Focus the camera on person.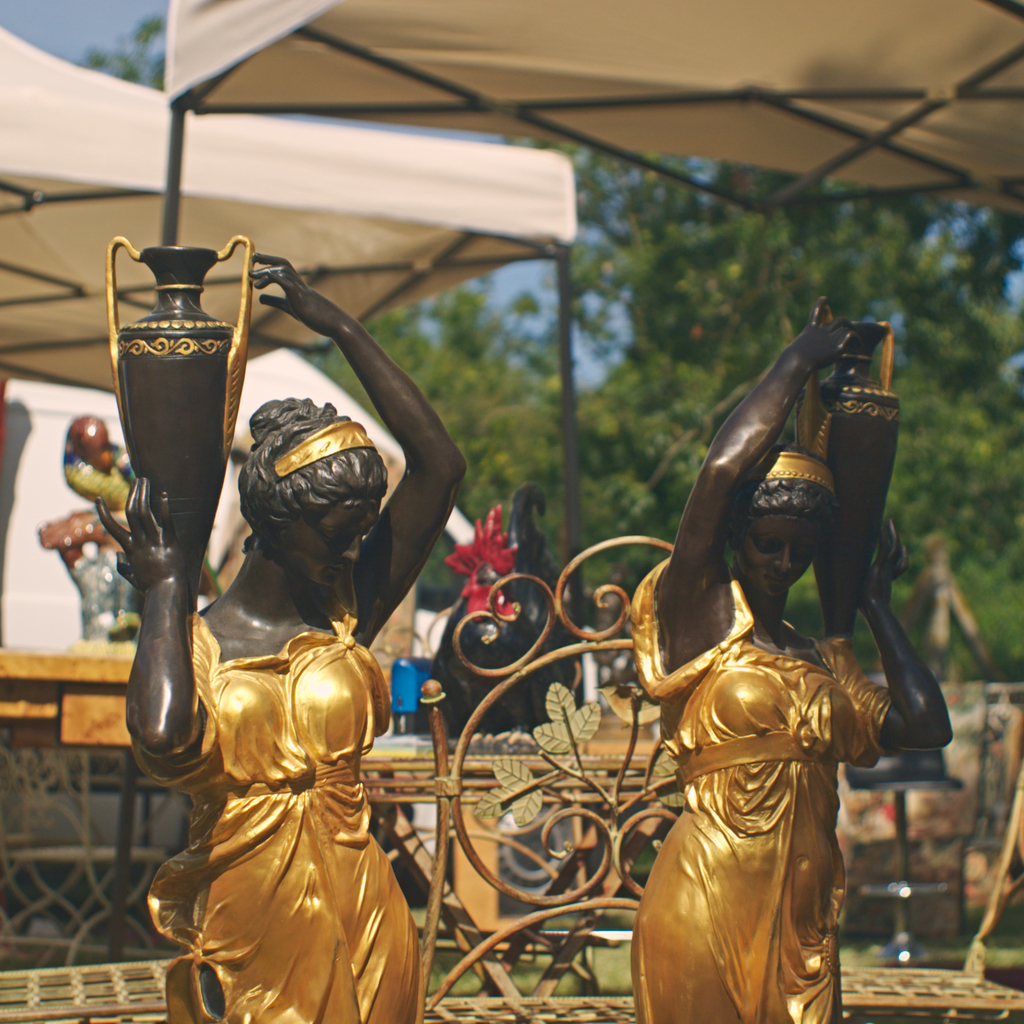
Focus region: bbox=[627, 298, 959, 1023].
